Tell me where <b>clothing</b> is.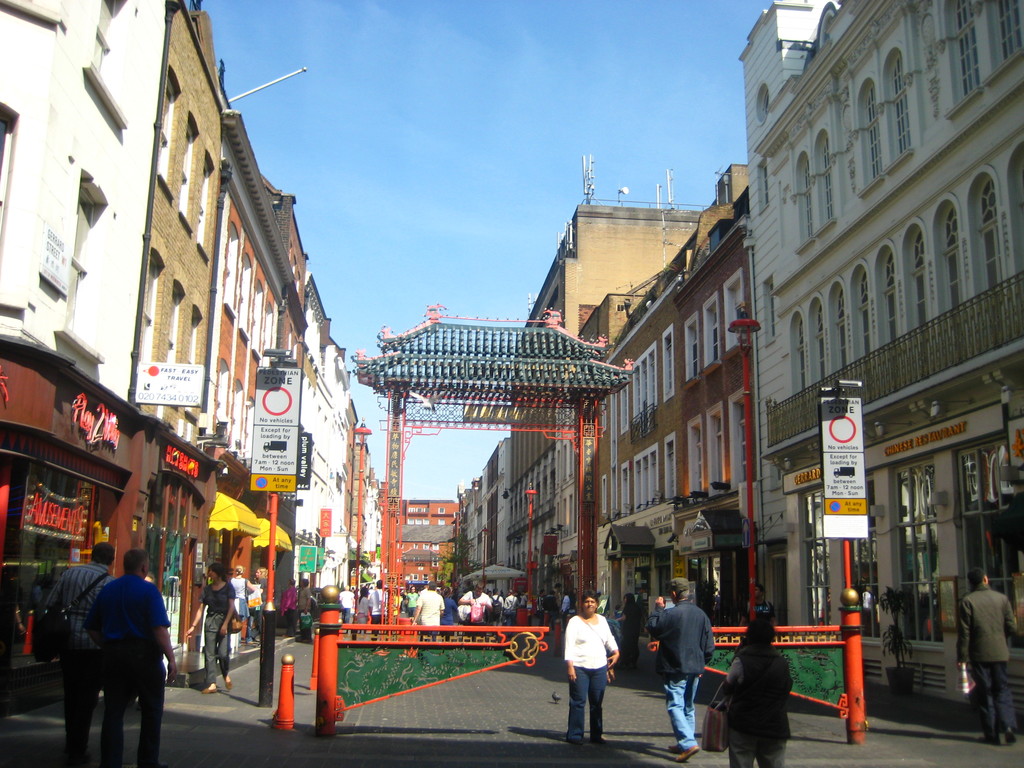
<b>clothing</b> is at bbox=[298, 584, 315, 641].
